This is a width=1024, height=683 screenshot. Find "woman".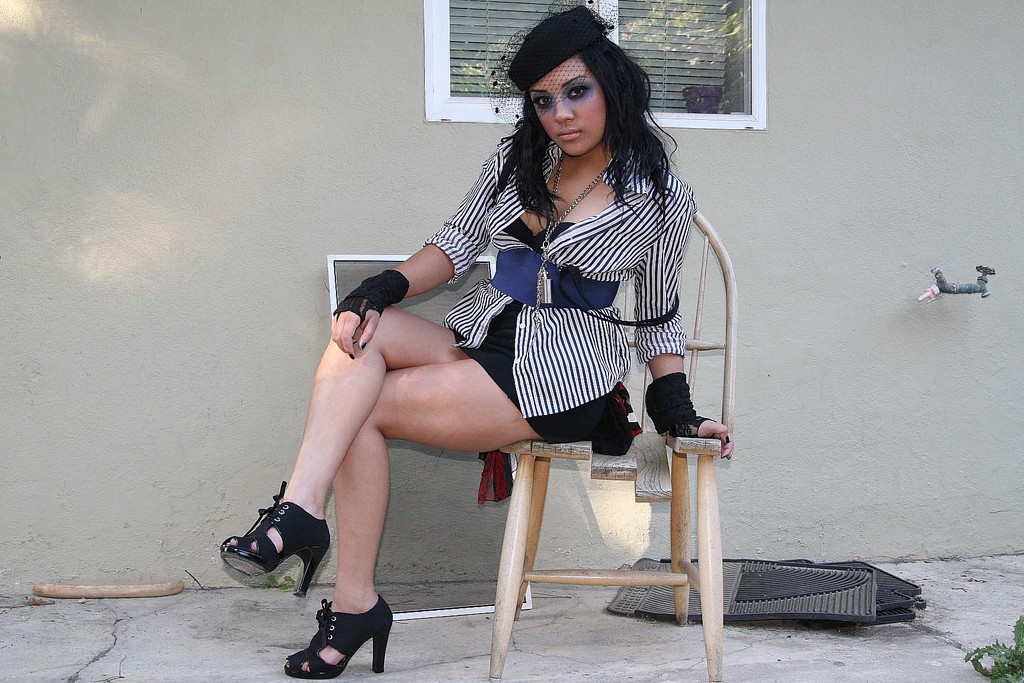
Bounding box: x1=225 y1=0 x2=739 y2=681.
